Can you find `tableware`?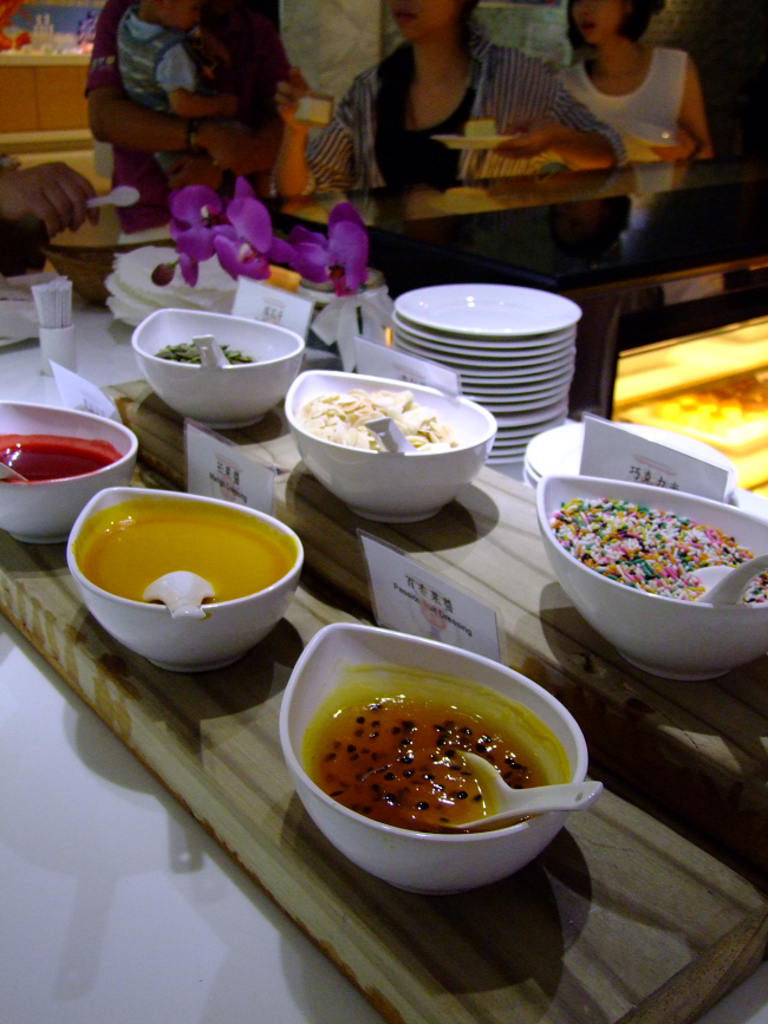
Yes, bounding box: bbox=[0, 396, 143, 552].
